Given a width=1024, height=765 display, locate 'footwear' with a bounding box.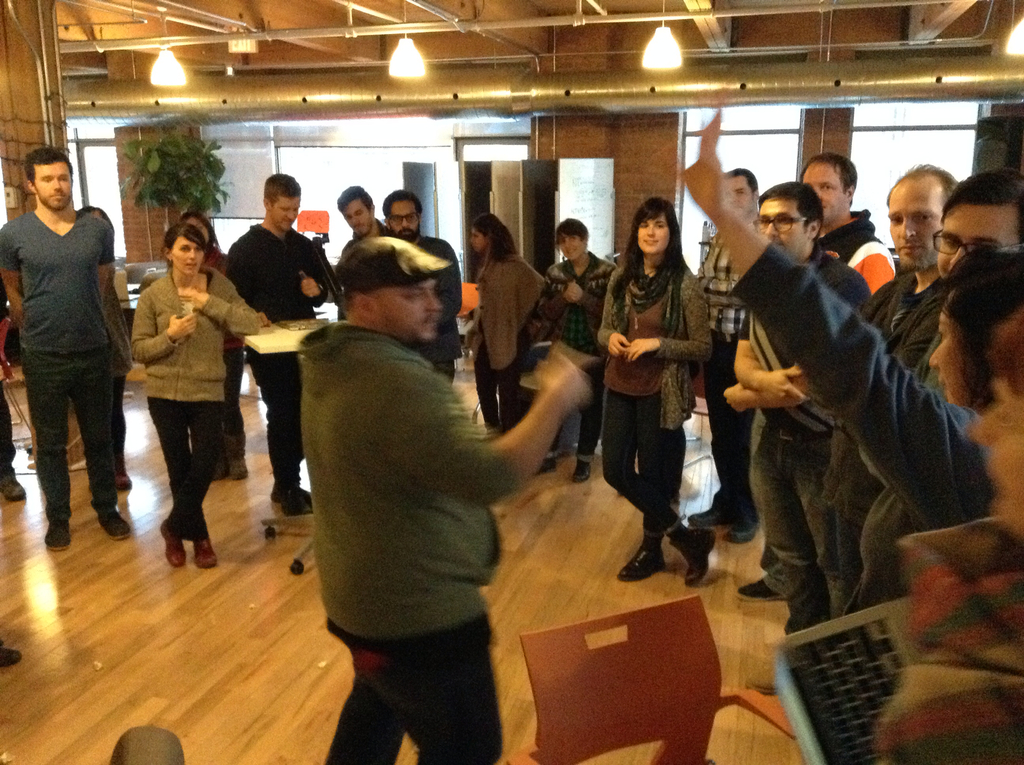
Located: <bbox>212, 456, 228, 479</bbox>.
